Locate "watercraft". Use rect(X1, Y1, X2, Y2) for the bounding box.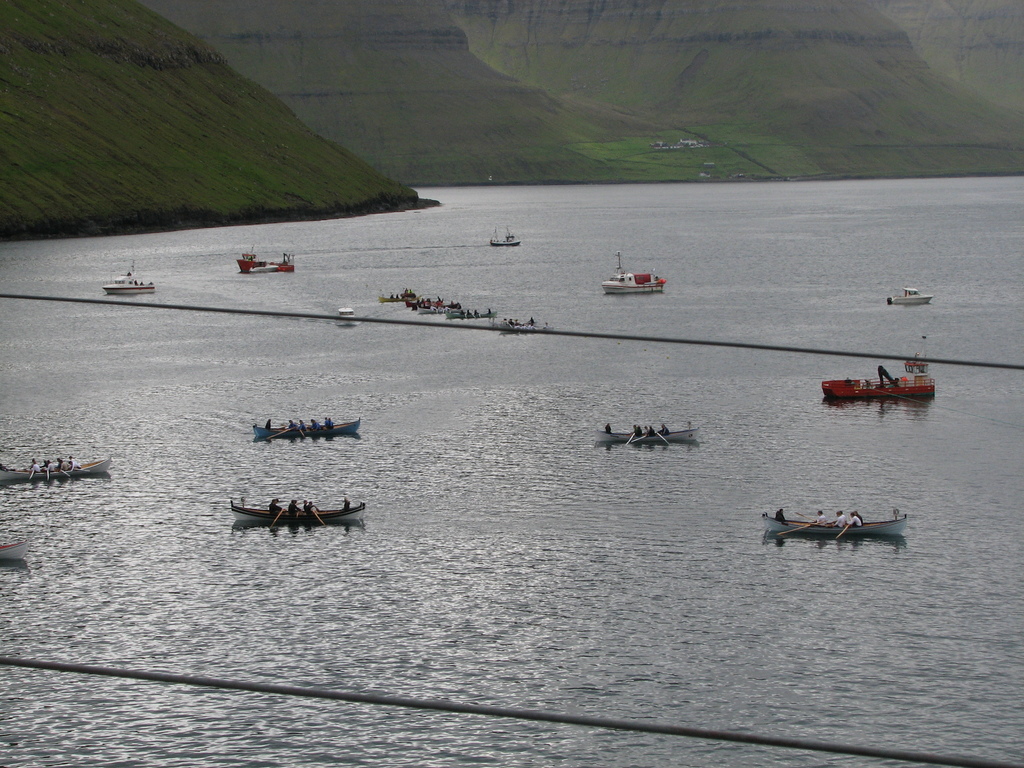
rect(602, 253, 666, 296).
